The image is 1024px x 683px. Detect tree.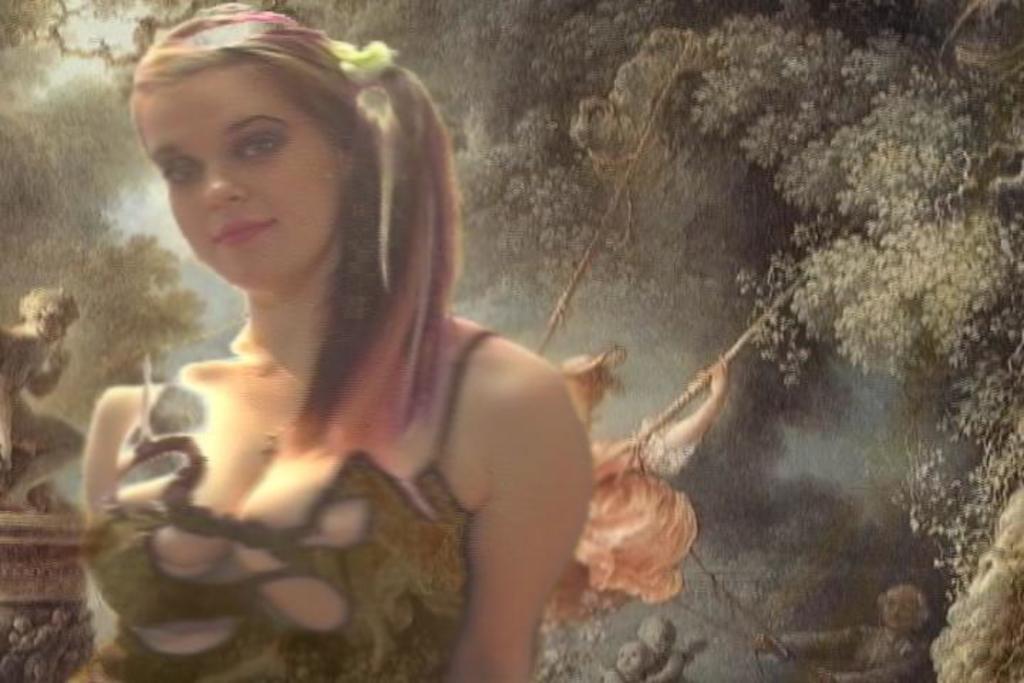
Detection: select_region(0, 0, 1023, 682).
